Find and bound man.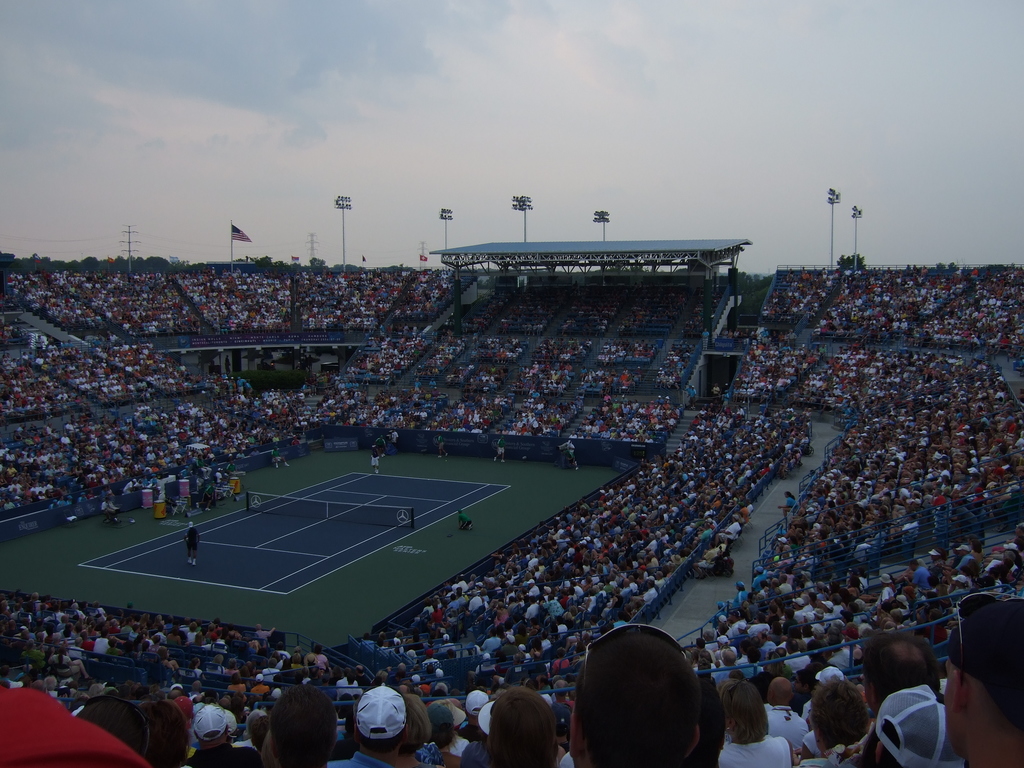
Bound: <box>196,478,218,512</box>.
